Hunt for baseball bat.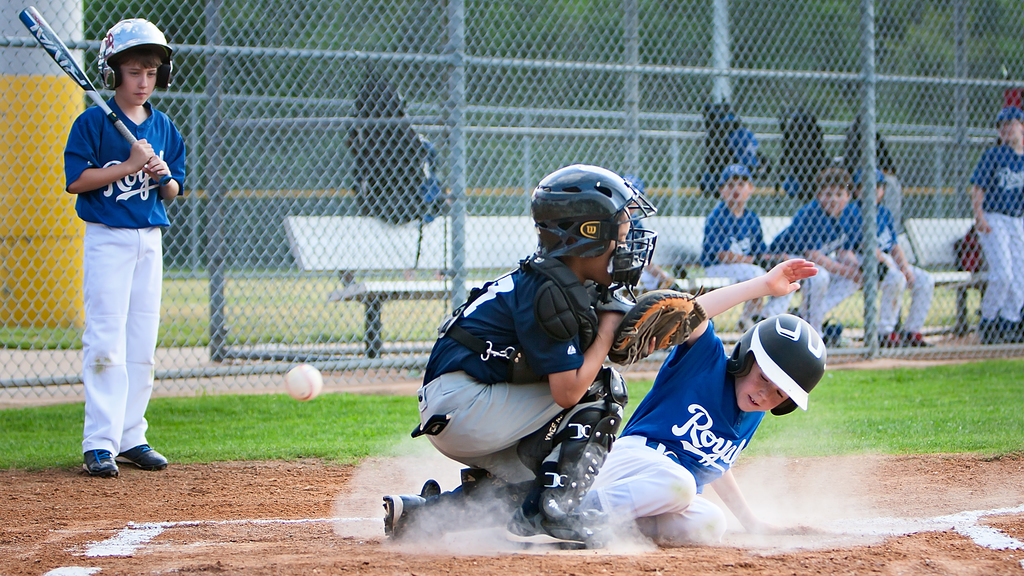
Hunted down at [left=19, top=4, right=170, bottom=188].
